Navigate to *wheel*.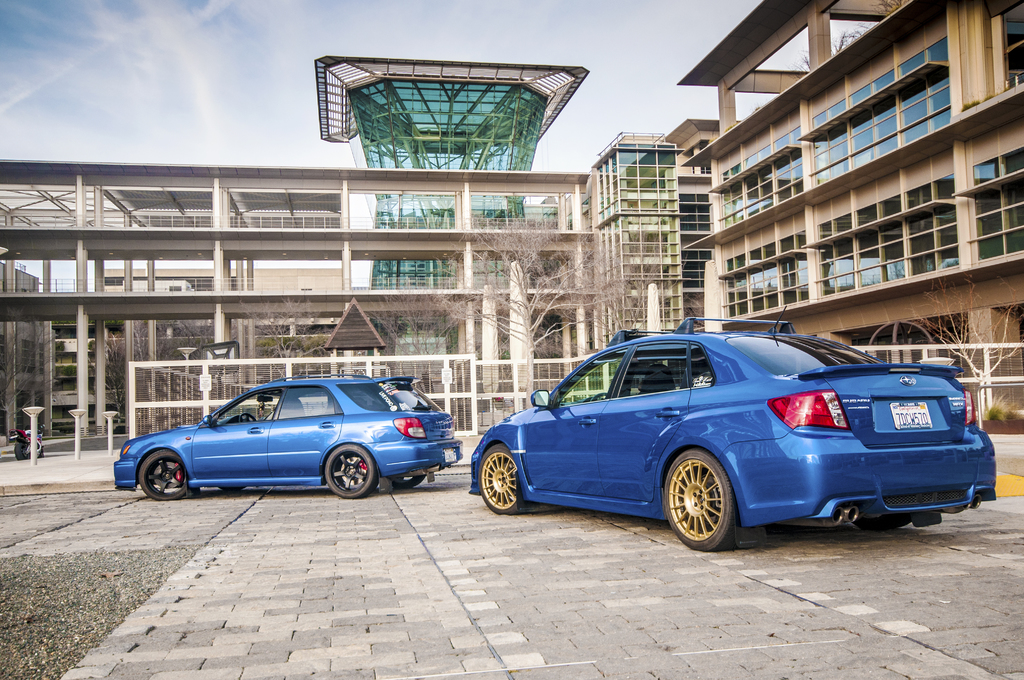
Navigation target: pyautogui.locateOnScreen(140, 453, 188, 499).
